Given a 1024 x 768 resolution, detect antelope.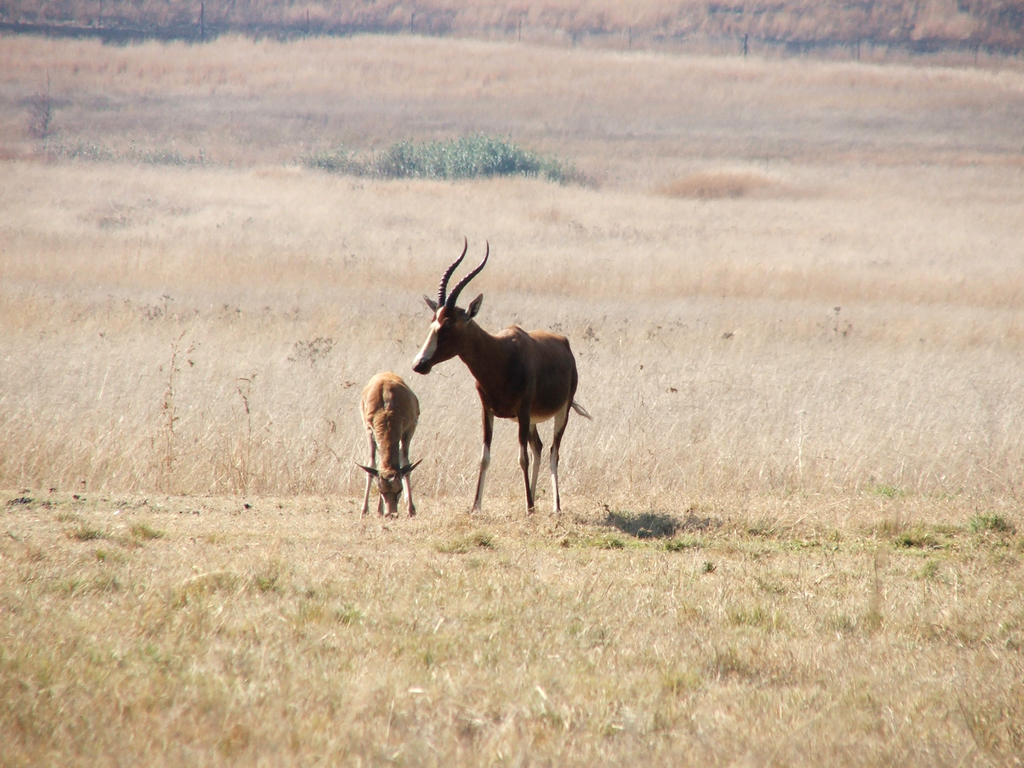
362 371 420 518.
